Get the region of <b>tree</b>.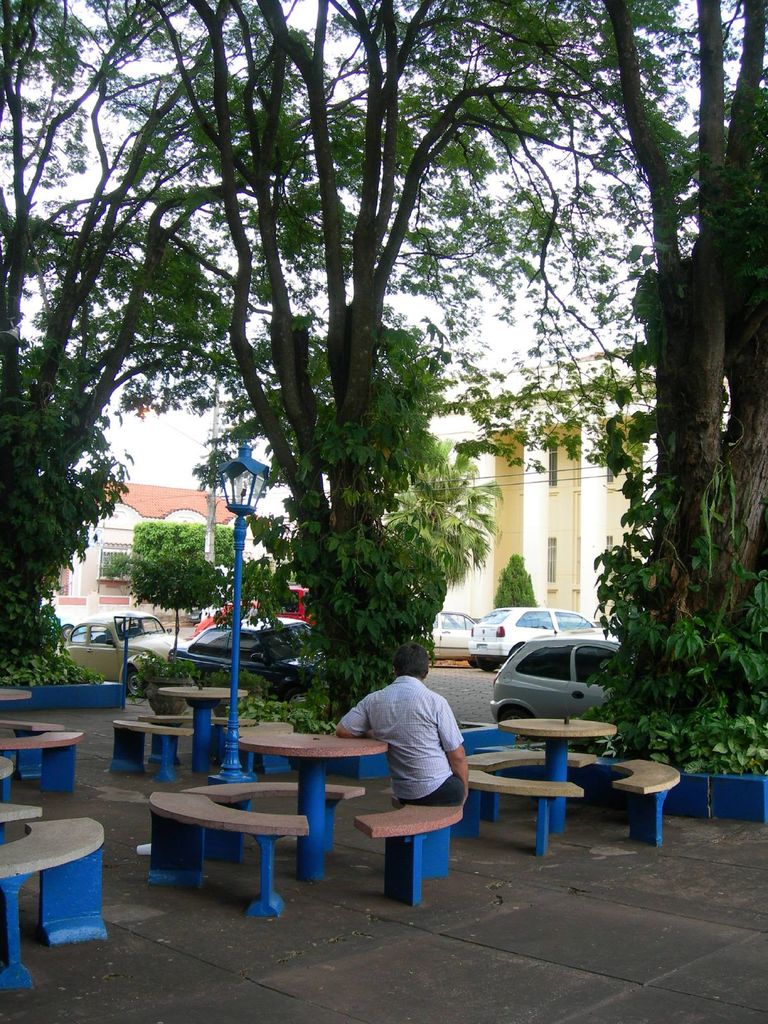
bbox=(0, 0, 767, 763).
